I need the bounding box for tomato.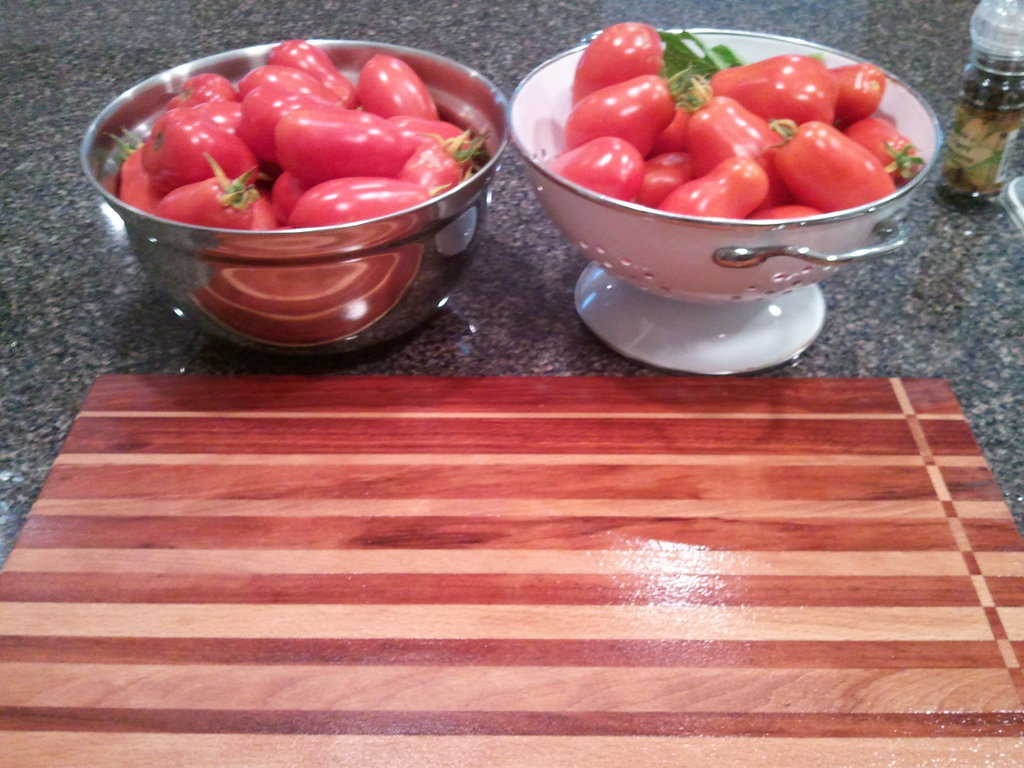
Here it is: [left=149, top=61, right=240, bottom=183].
